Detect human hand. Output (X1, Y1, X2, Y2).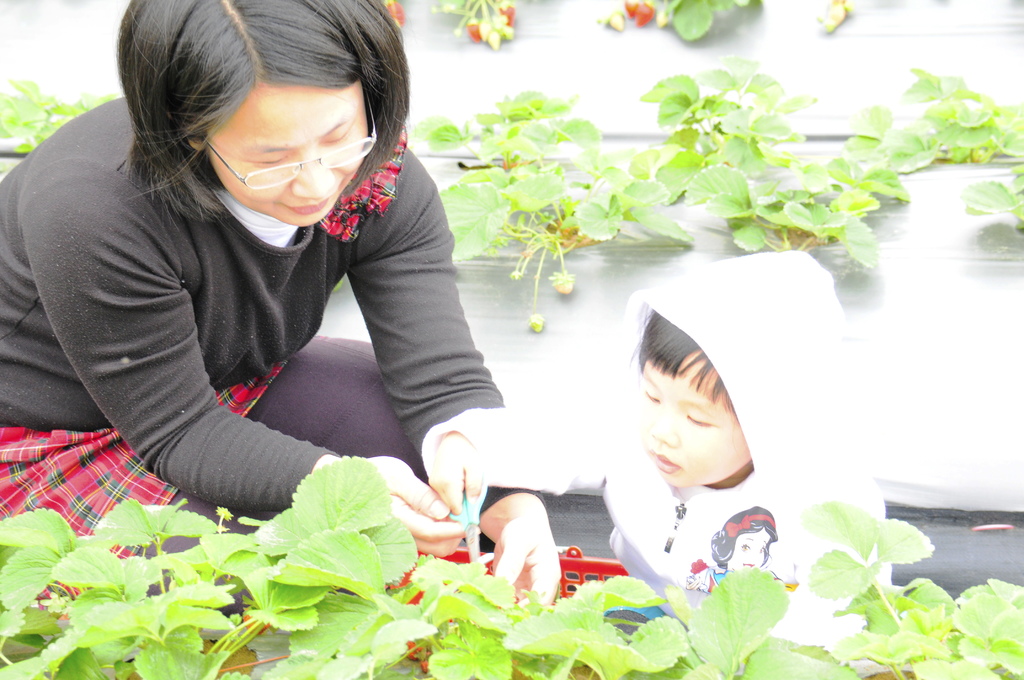
(362, 459, 463, 556).
